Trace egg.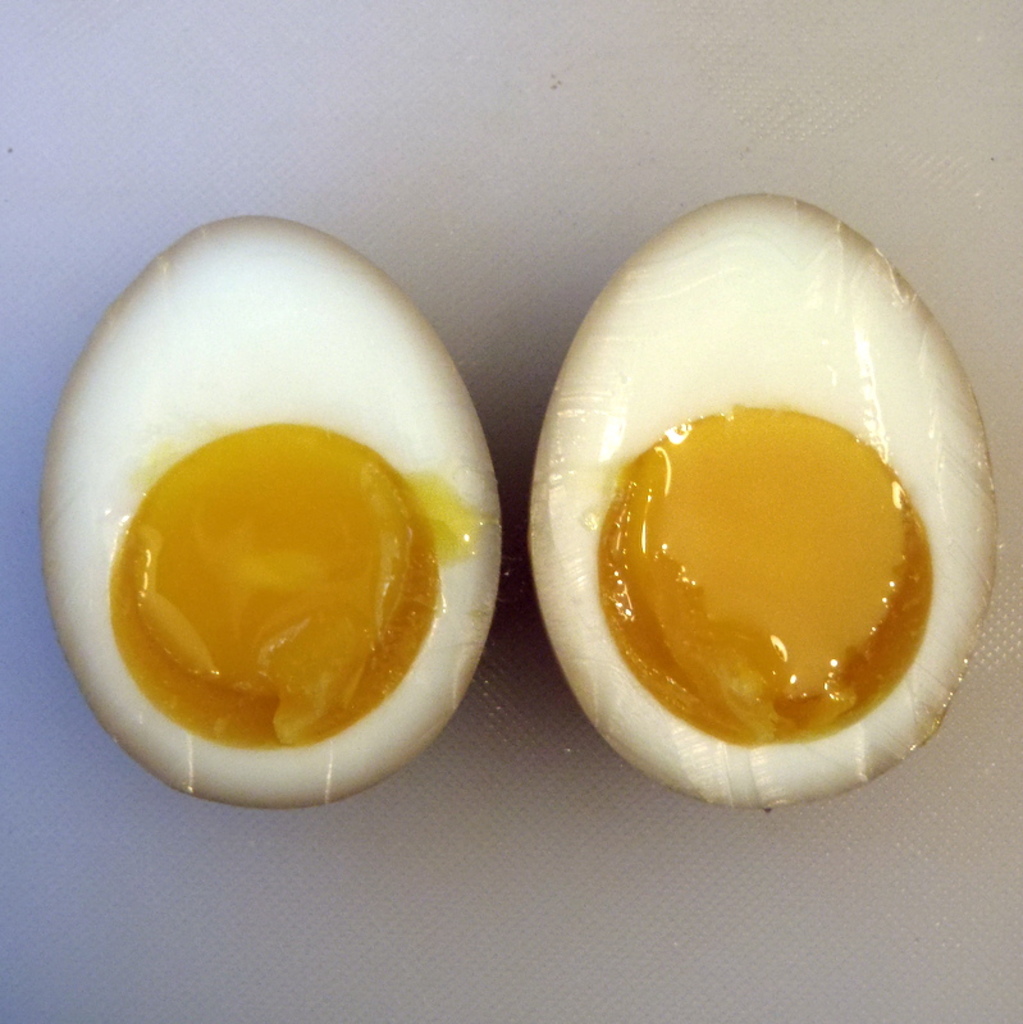
Traced to Rect(529, 187, 1000, 809).
